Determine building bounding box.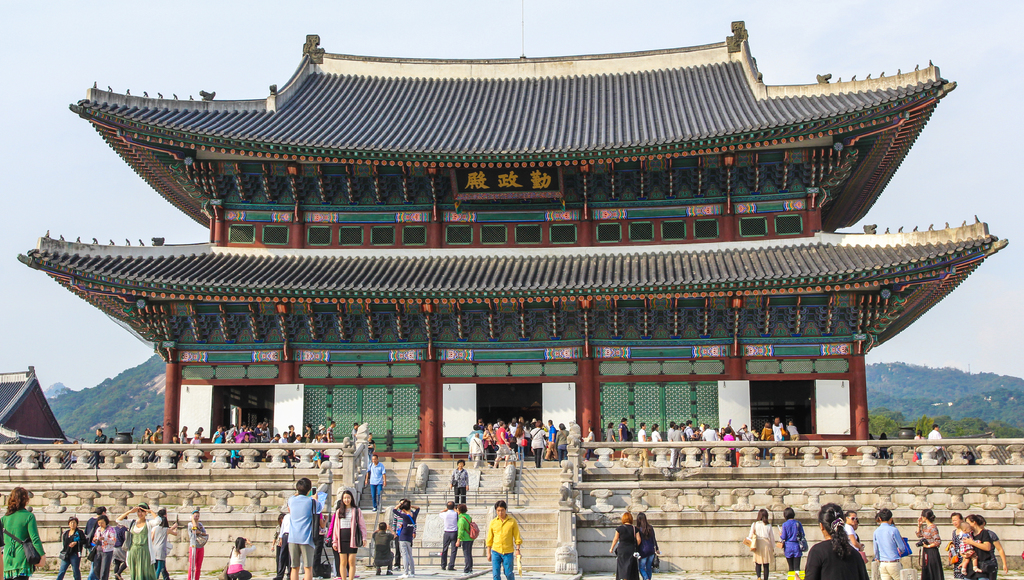
Determined: locate(39, 18, 989, 517).
